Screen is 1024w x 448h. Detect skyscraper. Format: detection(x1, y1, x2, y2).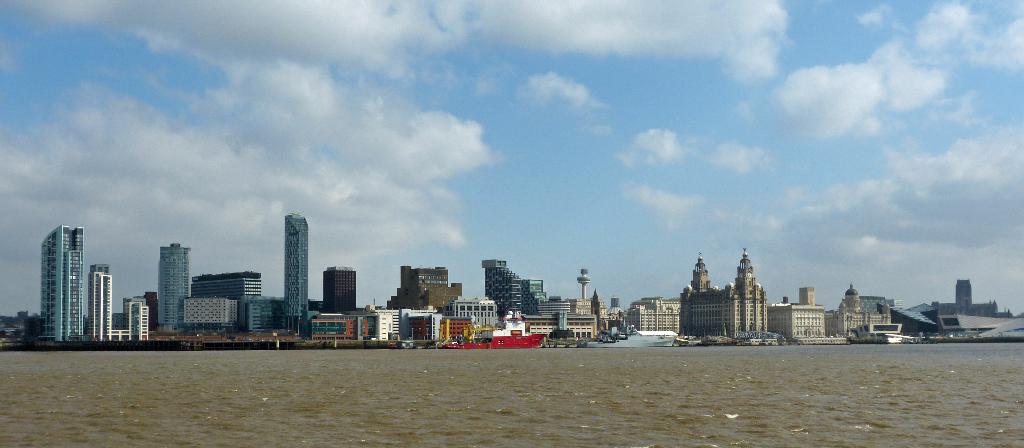
detection(355, 265, 473, 345).
